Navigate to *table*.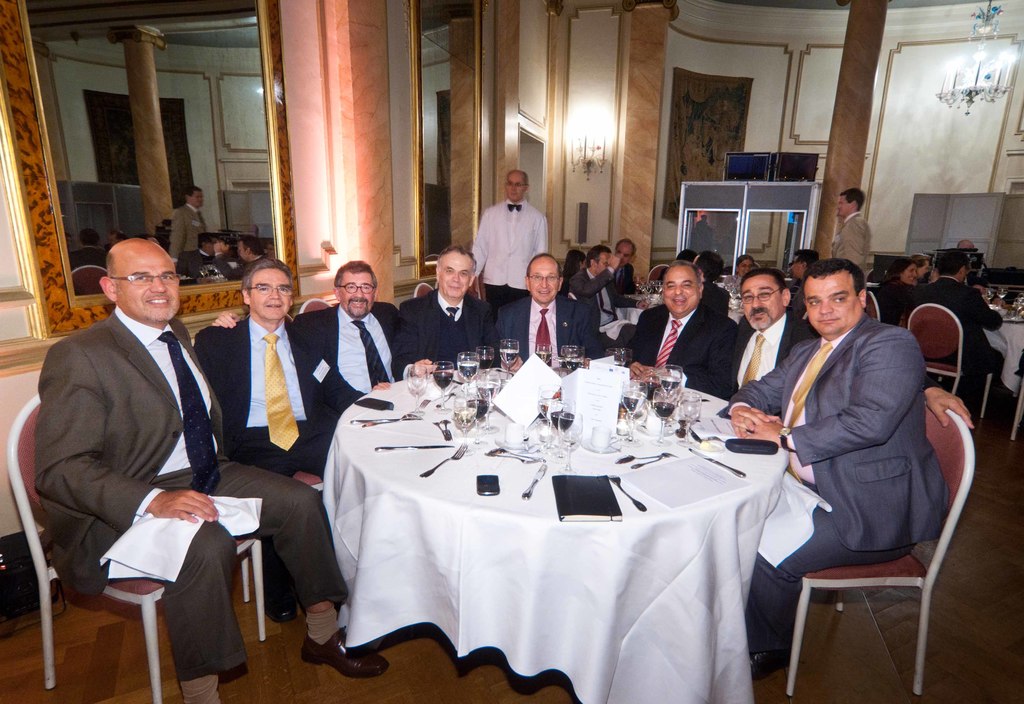
Navigation target: <bbox>317, 358, 810, 684</bbox>.
